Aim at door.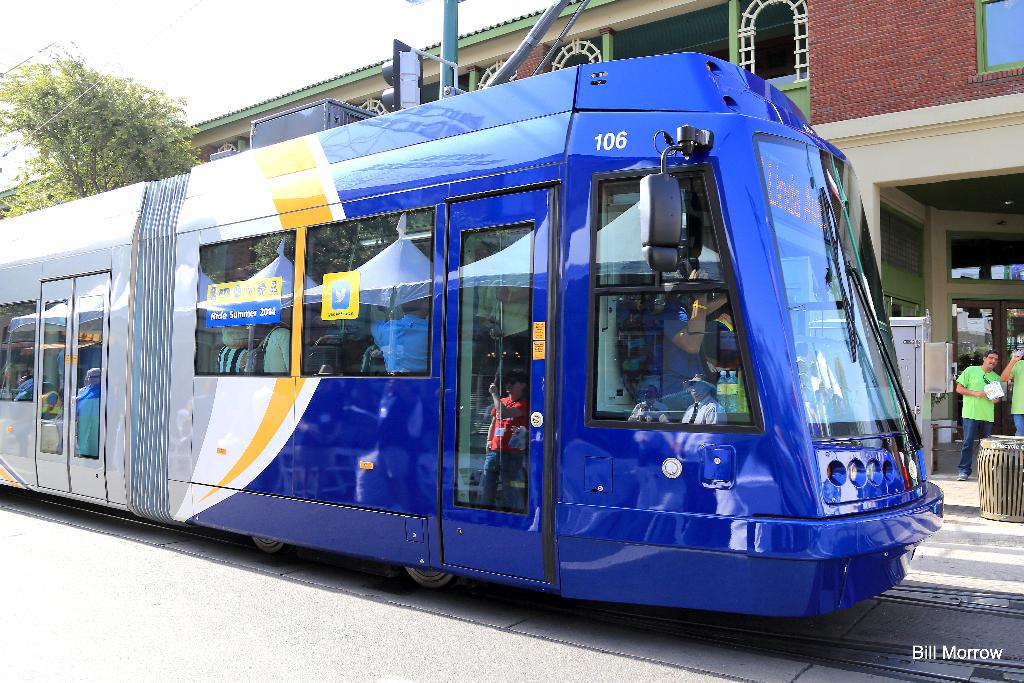
Aimed at crop(442, 191, 545, 570).
